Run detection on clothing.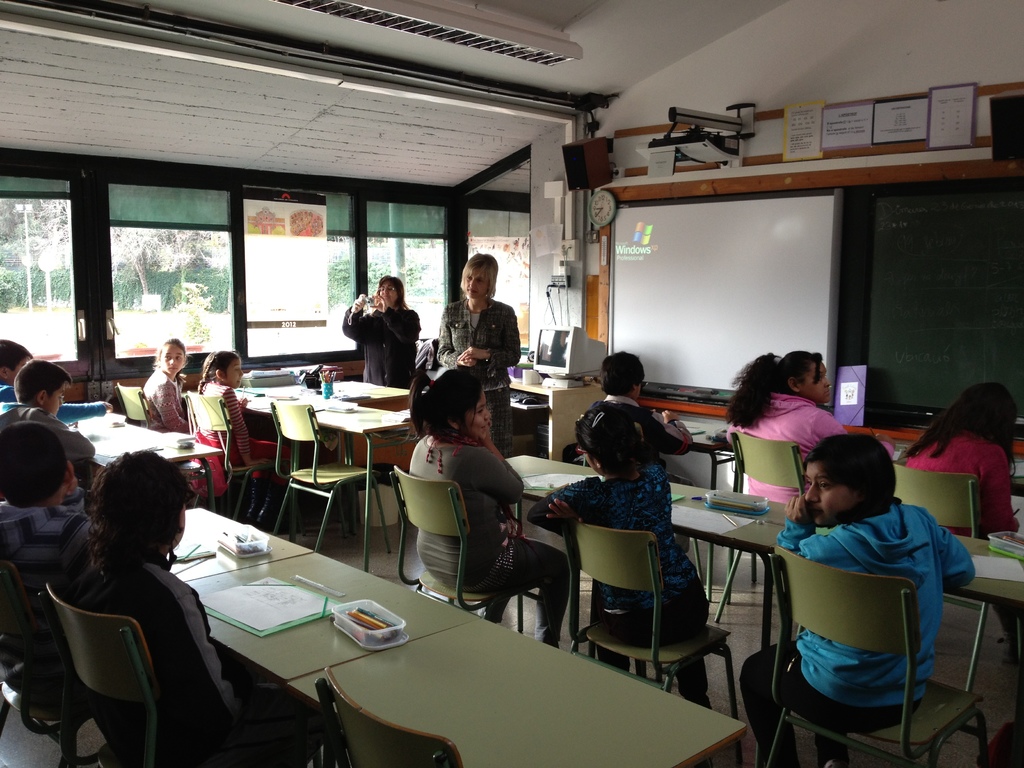
Result: (left=0, top=403, right=102, bottom=468).
